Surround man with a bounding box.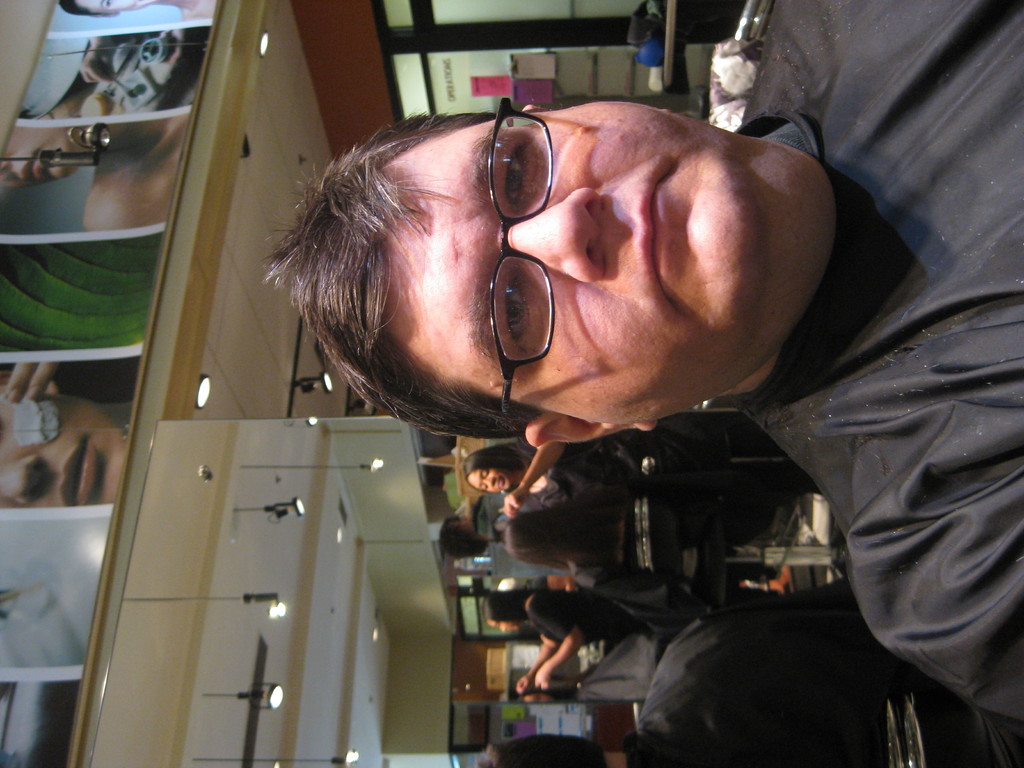
bbox(196, 61, 1012, 710).
